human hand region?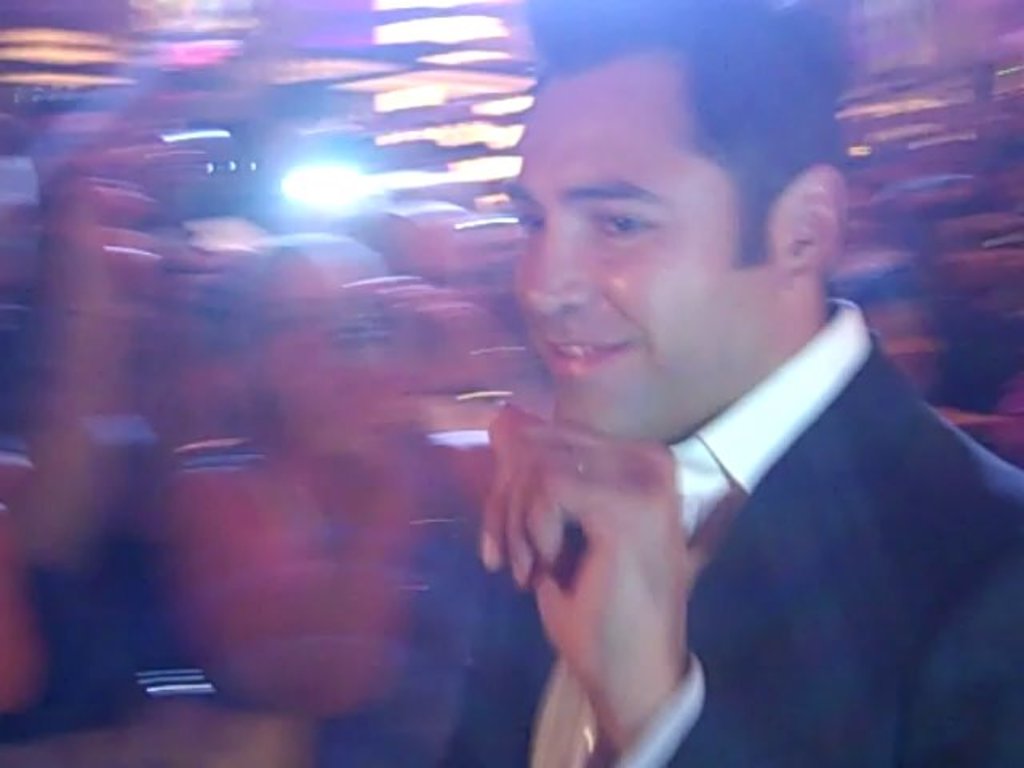
[350,272,539,390]
